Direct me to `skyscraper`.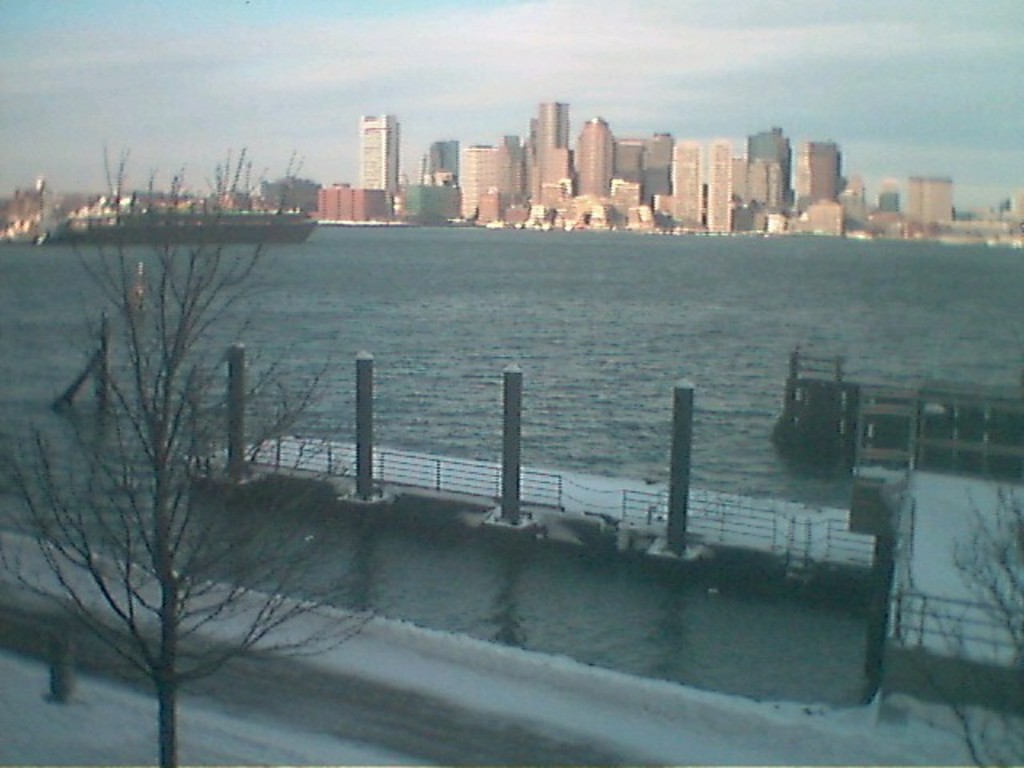
Direction: select_region(467, 128, 533, 214).
